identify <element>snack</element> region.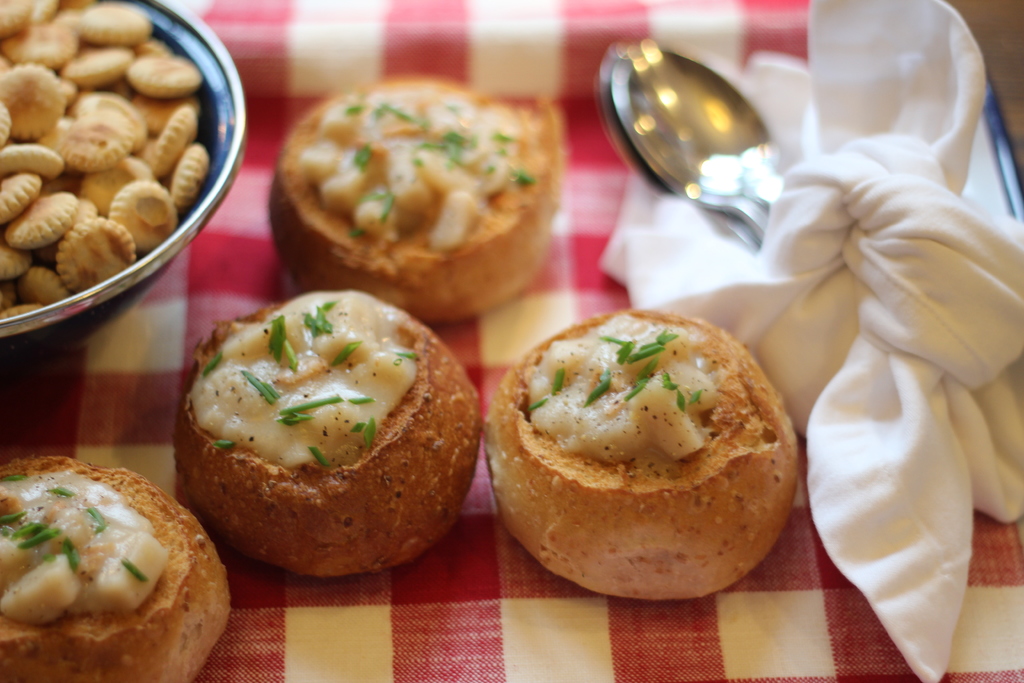
Region: Rect(0, 460, 230, 682).
